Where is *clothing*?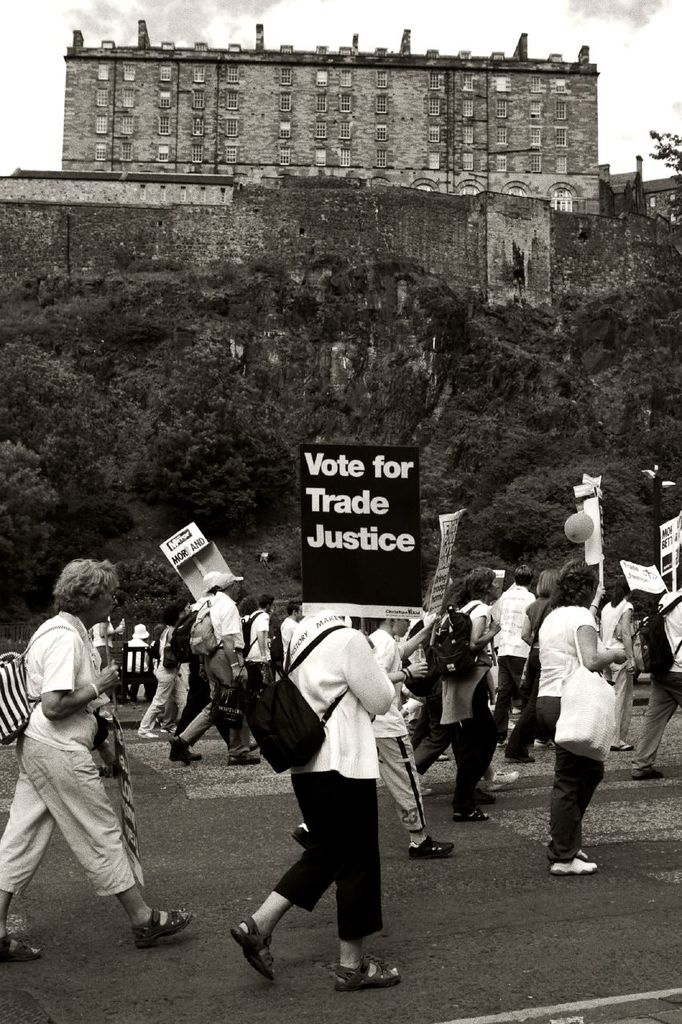
rect(177, 600, 252, 764).
